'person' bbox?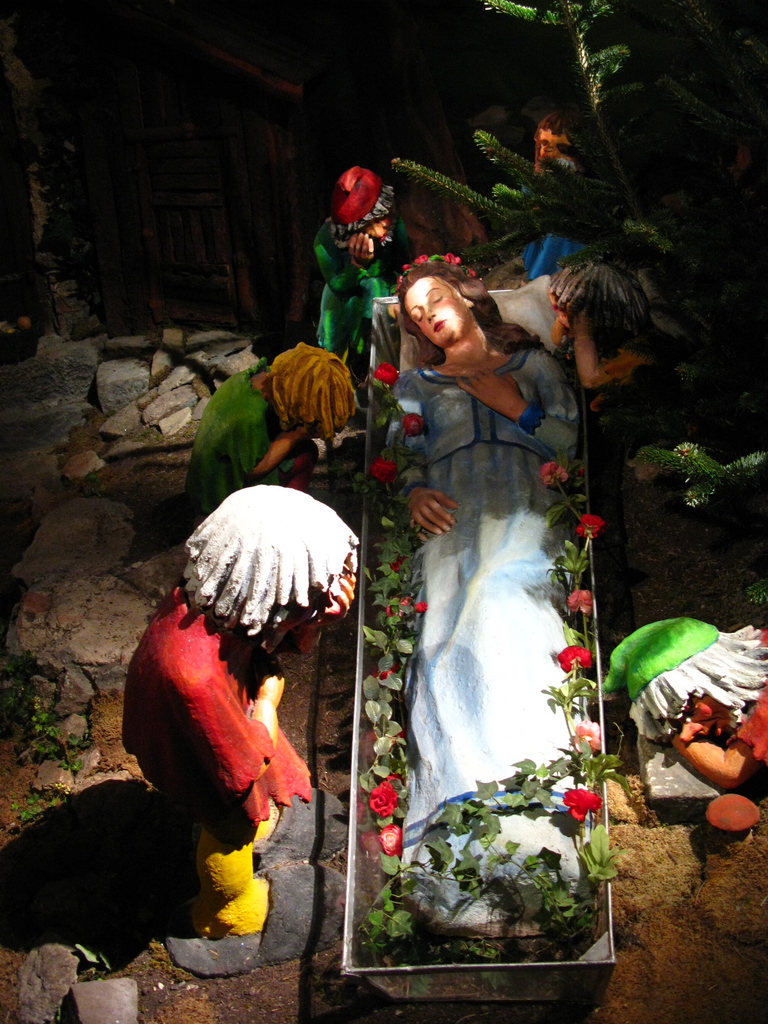
locate(332, 171, 413, 370)
